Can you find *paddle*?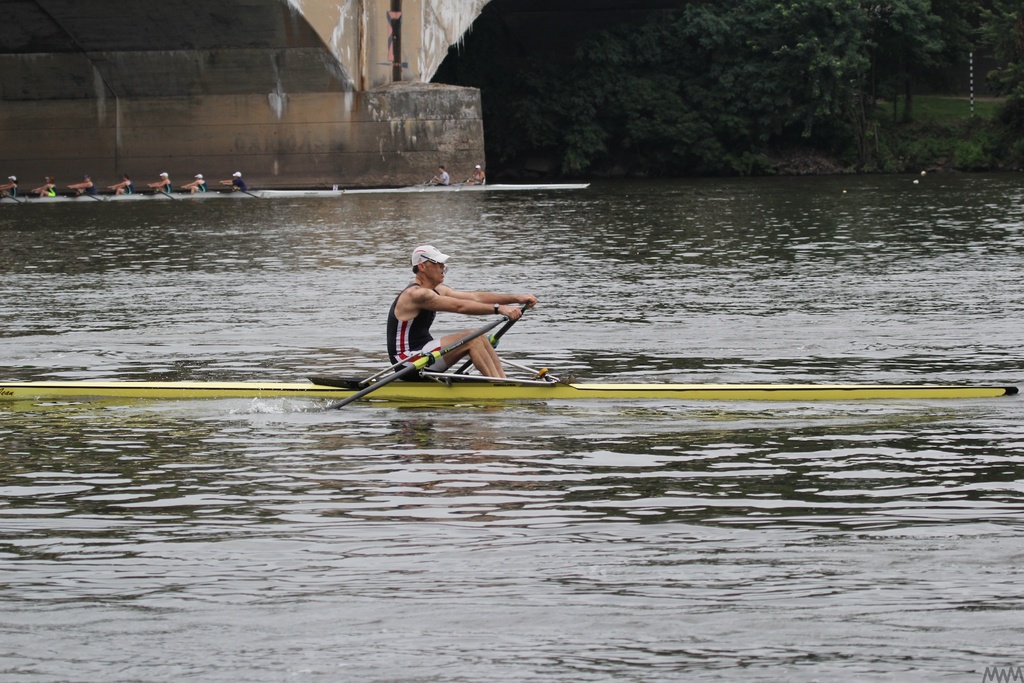
Yes, bounding box: l=148, t=189, r=177, b=204.
